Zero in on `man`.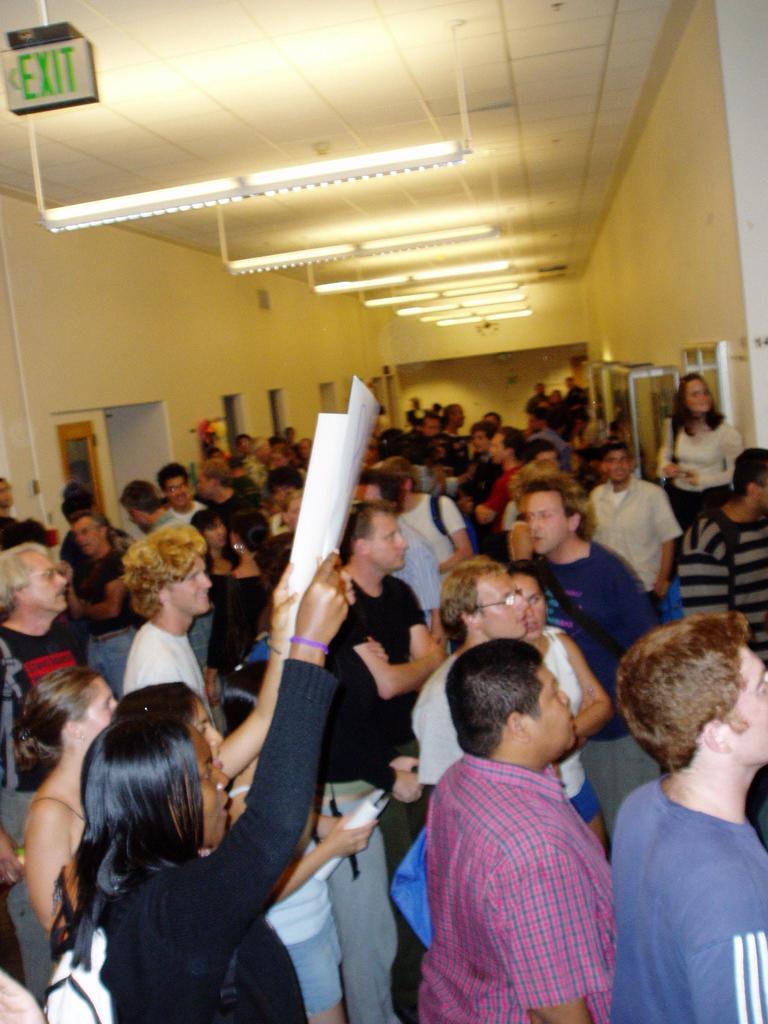
Zeroed in: bbox(0, 543, 86, 1000).
